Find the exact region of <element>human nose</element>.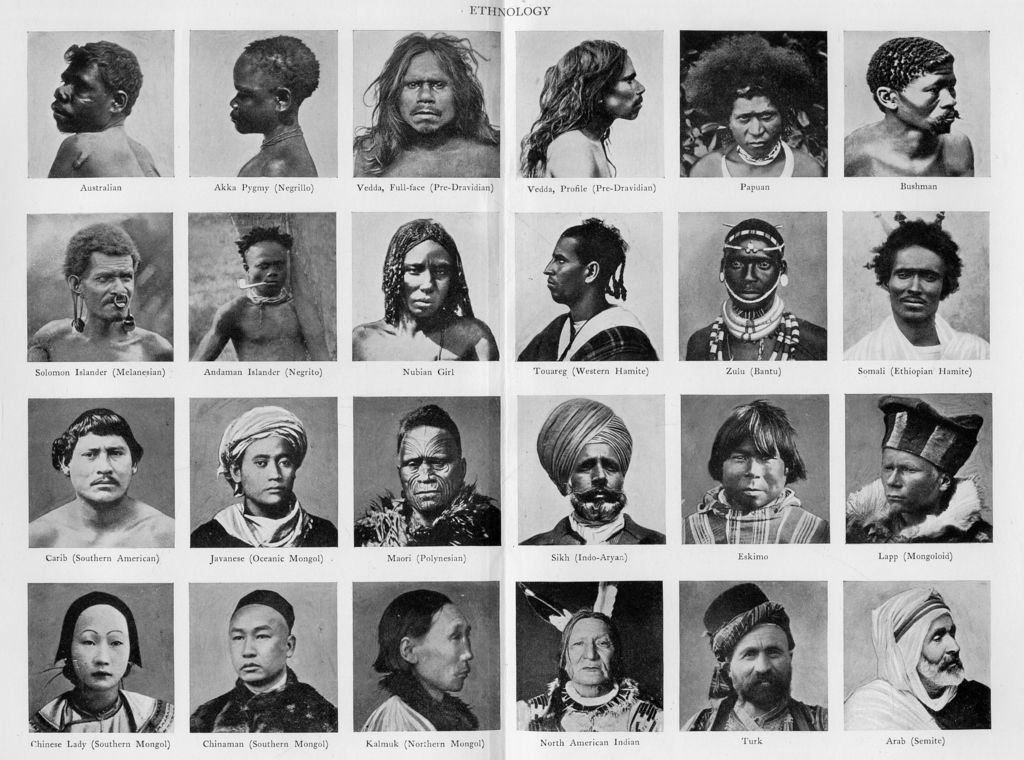
Exact region: Rect(228, 92, 239, 109).
